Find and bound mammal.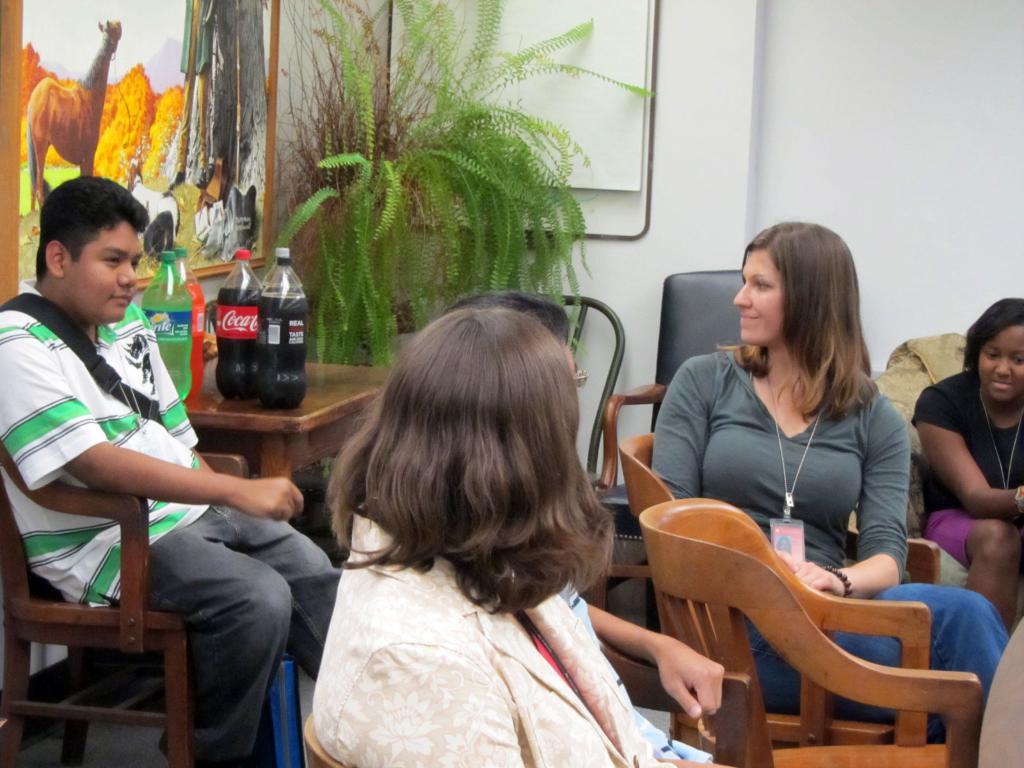
Bound: select_region(648, 217, 1005, 712).
